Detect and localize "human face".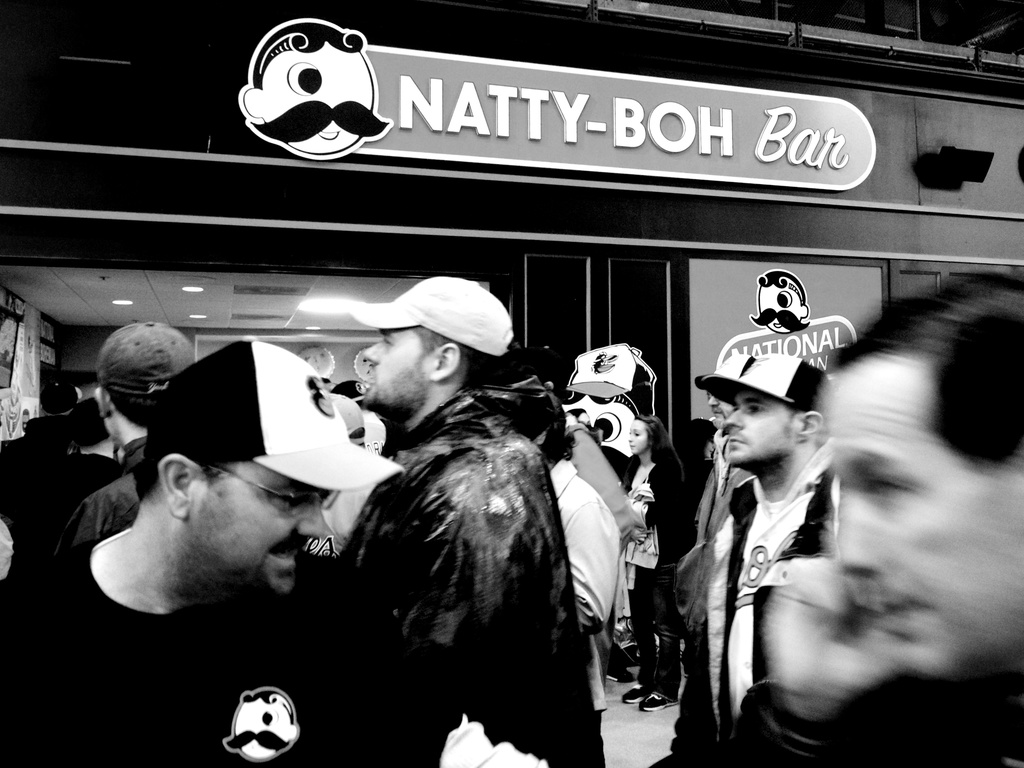
Localized at [828, 356, 1023, 698].
